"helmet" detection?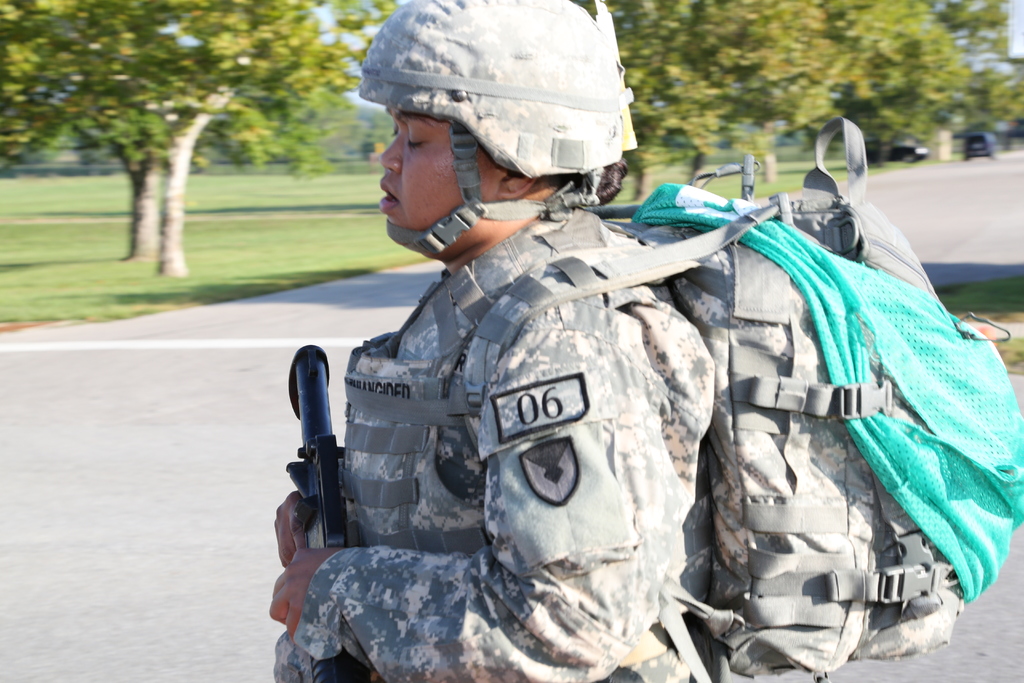
bbox(357, 10, 651, 252)
